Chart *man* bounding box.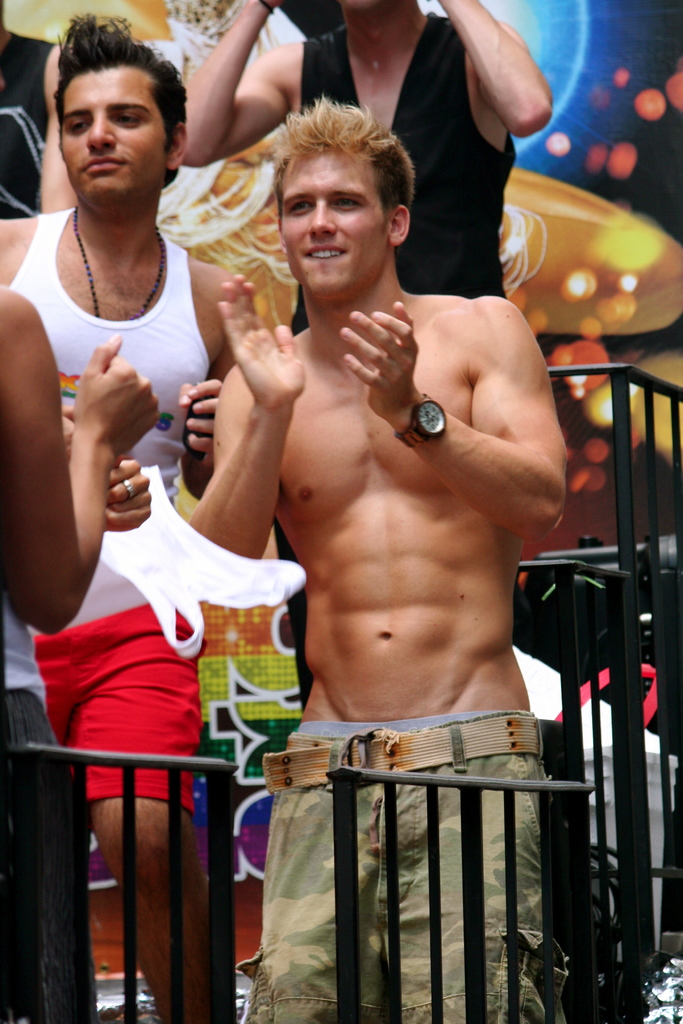
Charted: box=[0, 13, 275, 1023].
